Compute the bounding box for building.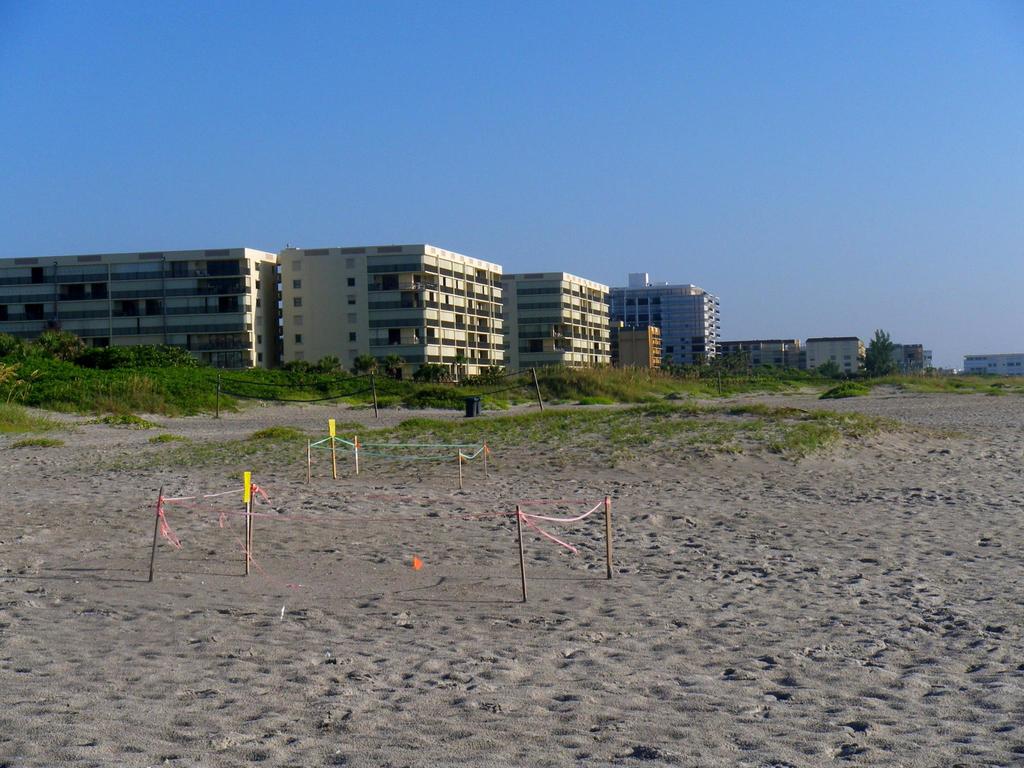
618, 325, 662, 367.
